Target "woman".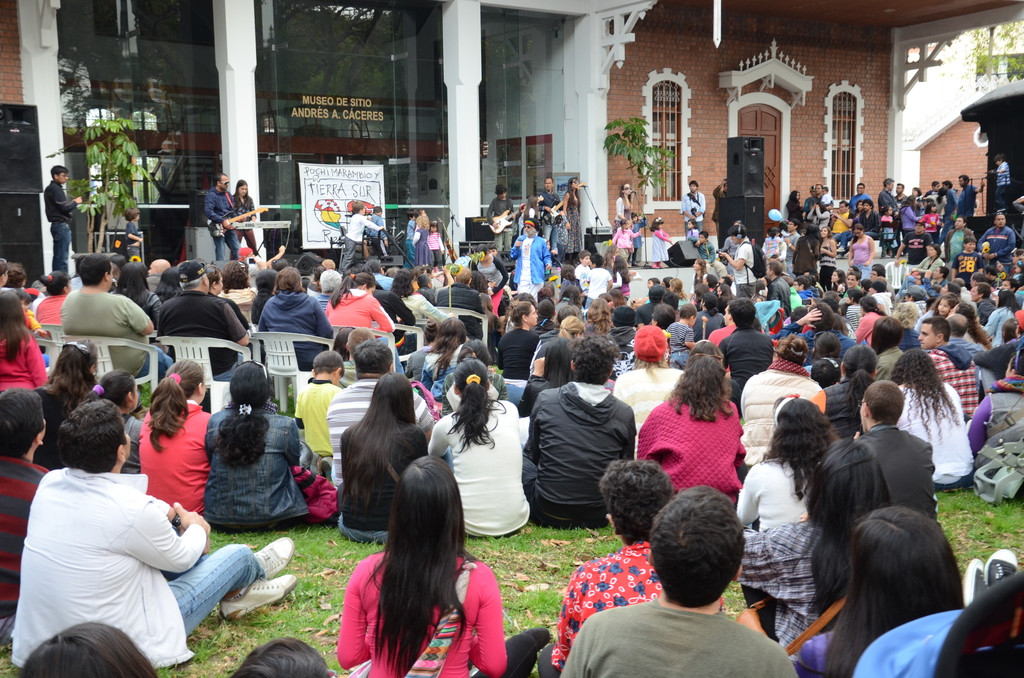
Target region: bbox(731, 437, 896, 649).
